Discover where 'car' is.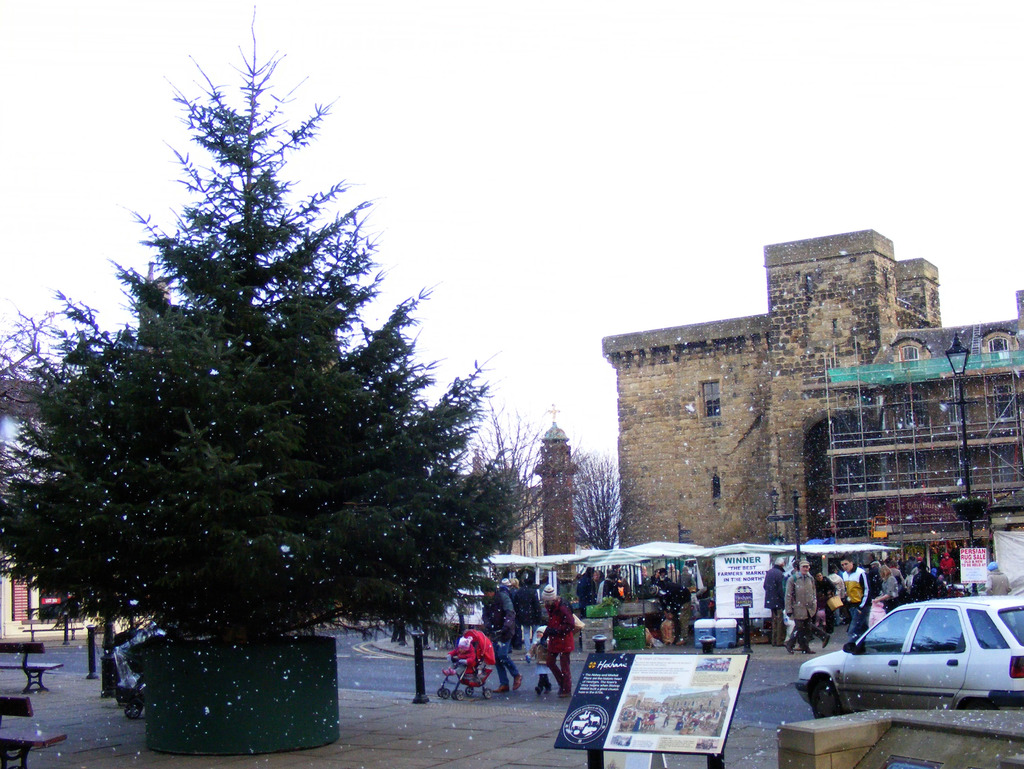
Discovered at [left=795, top=592, right=1023, bottom=719].
